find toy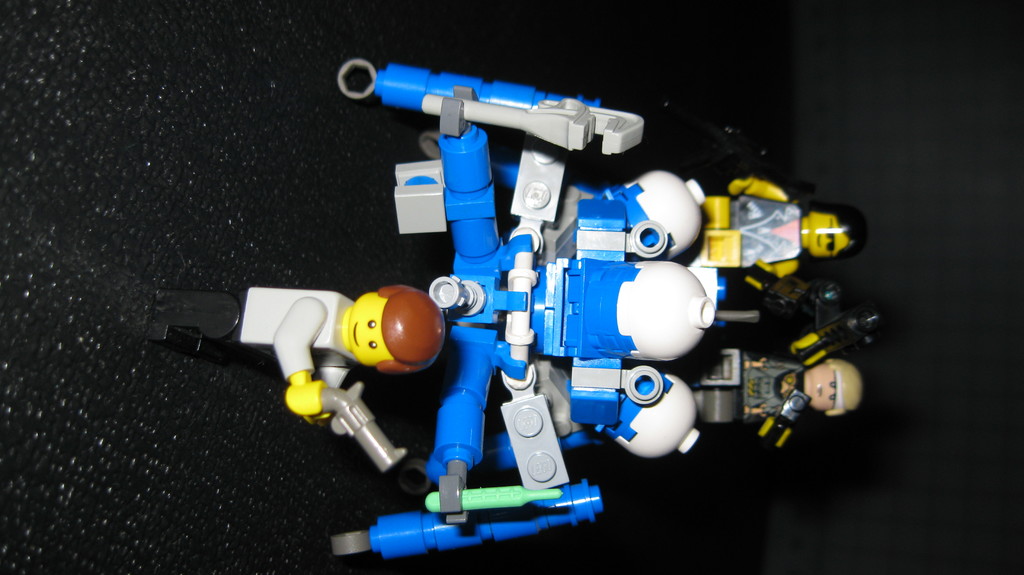
[698, 180, 865, 304]
